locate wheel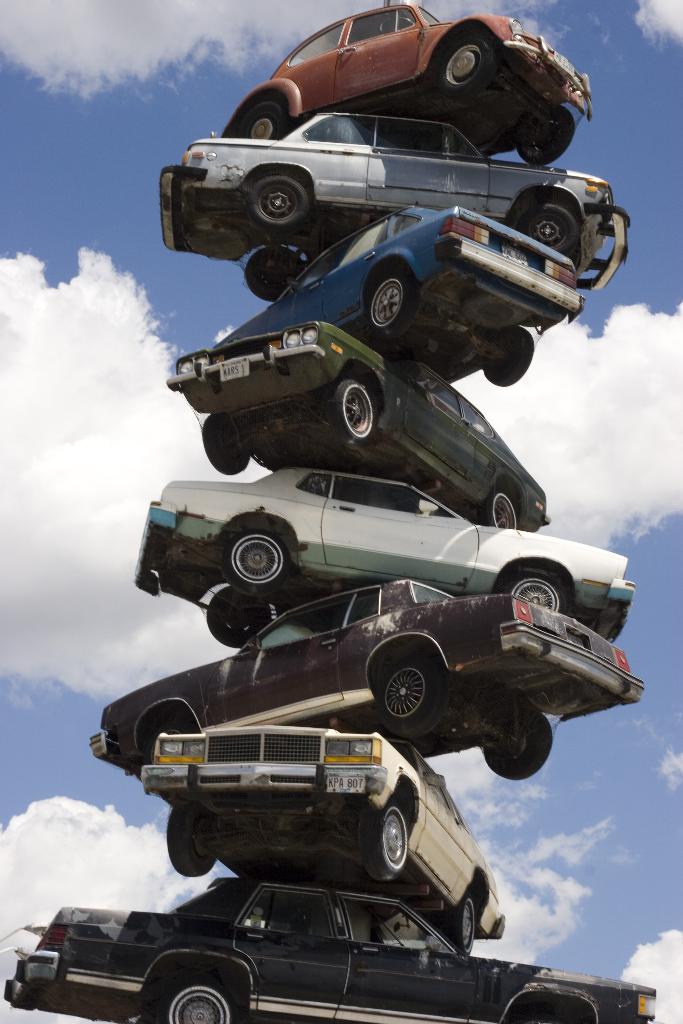
locate(368, 806, 420, 902)
